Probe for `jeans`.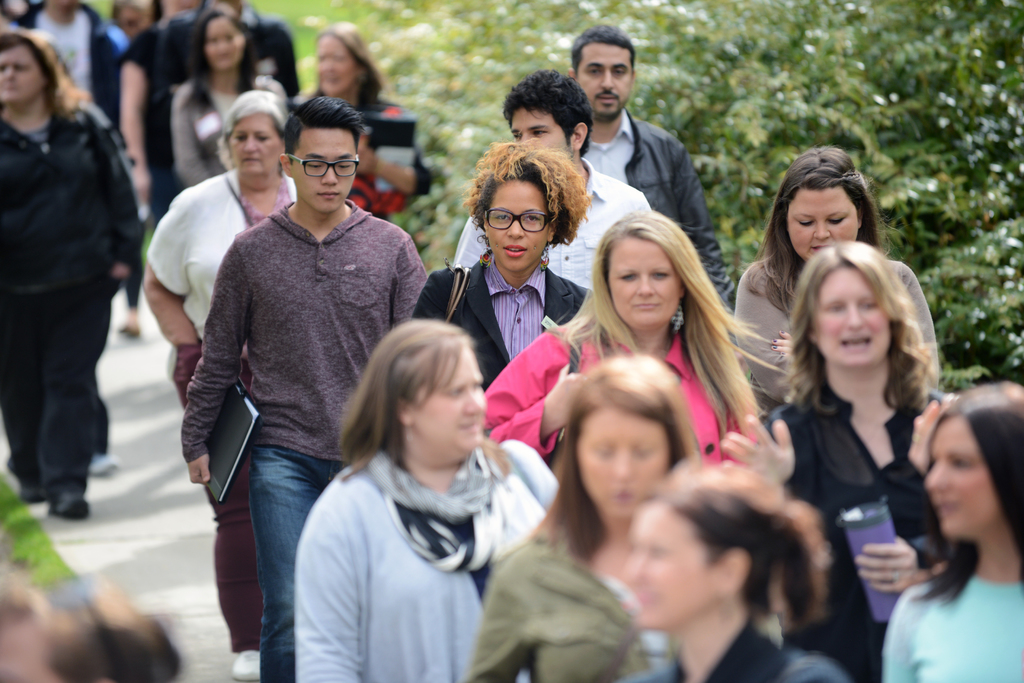
Probe result: x1=251 y1=453 x2=343 y2=682.
